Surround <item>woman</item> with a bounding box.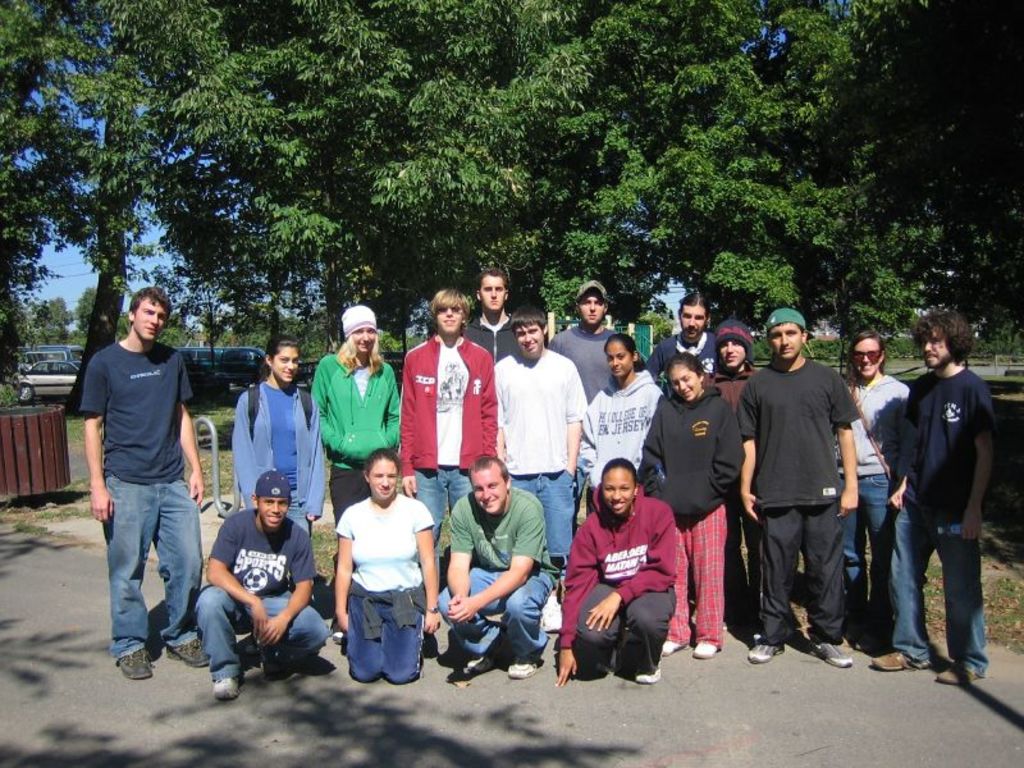
select_region(310, 303, 397, 639).
